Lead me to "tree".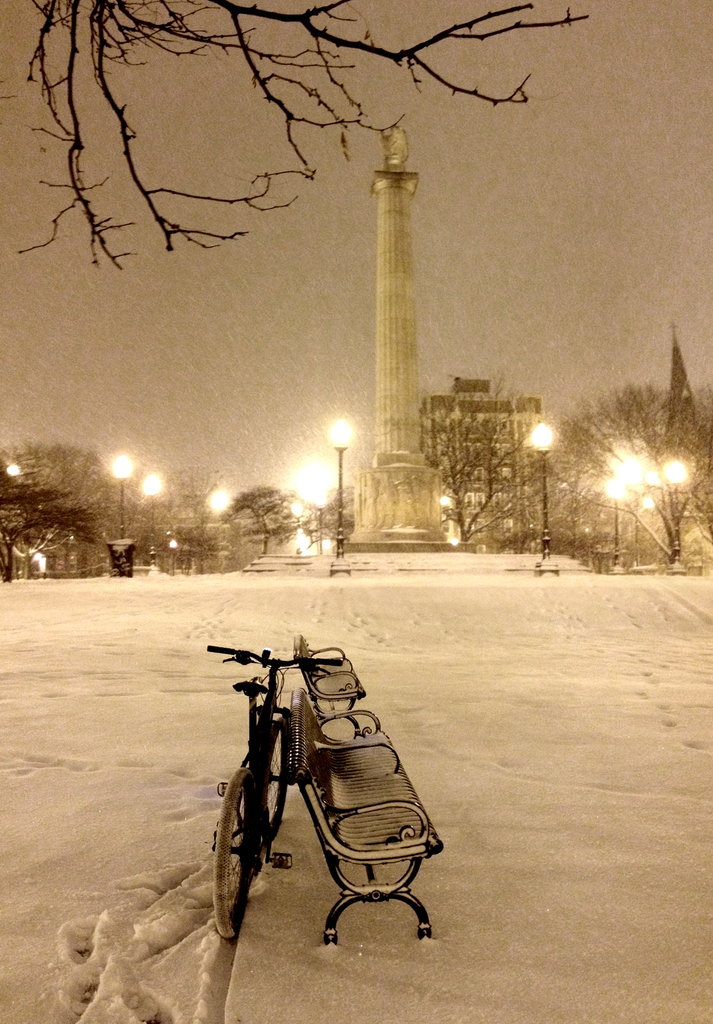
Lead to 545:378:712:574.
